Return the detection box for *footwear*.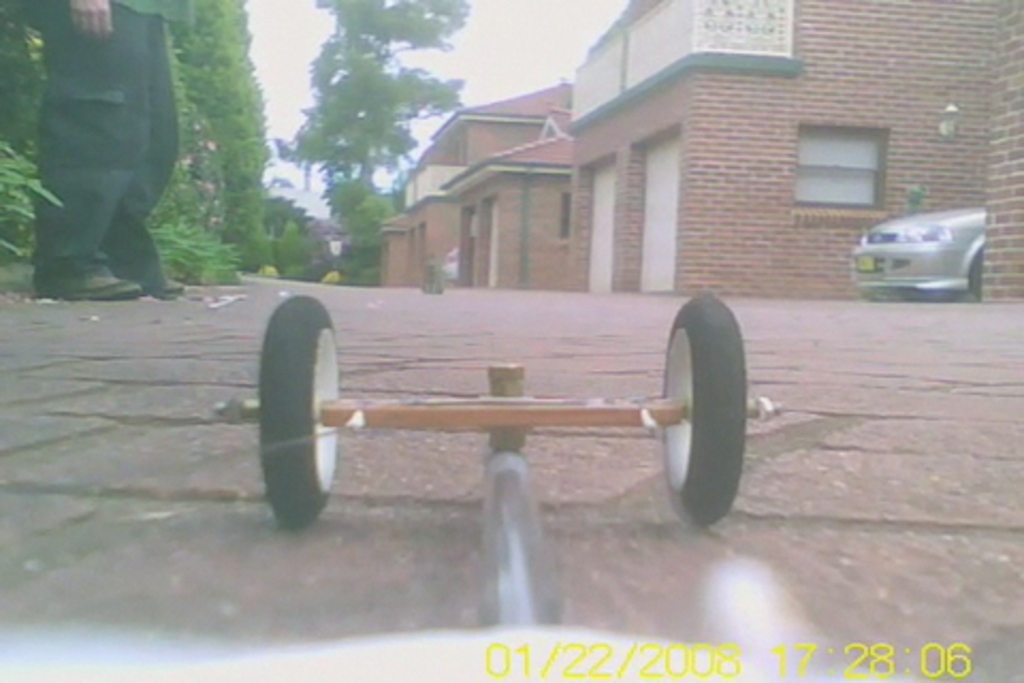
crop(45, 263, 141, 295).
